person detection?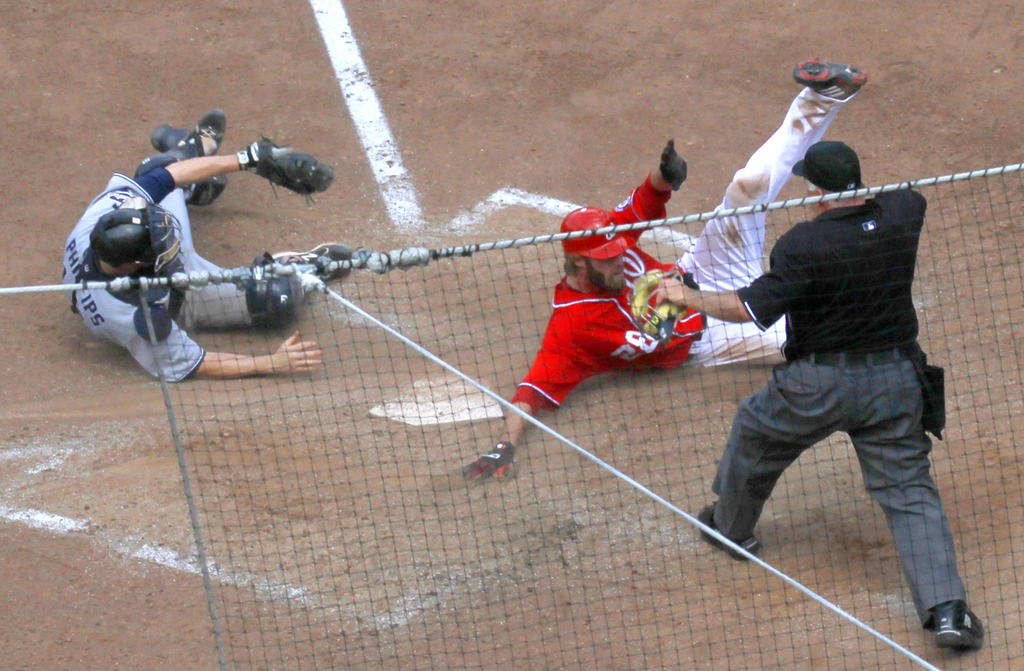
692 84 979 653
